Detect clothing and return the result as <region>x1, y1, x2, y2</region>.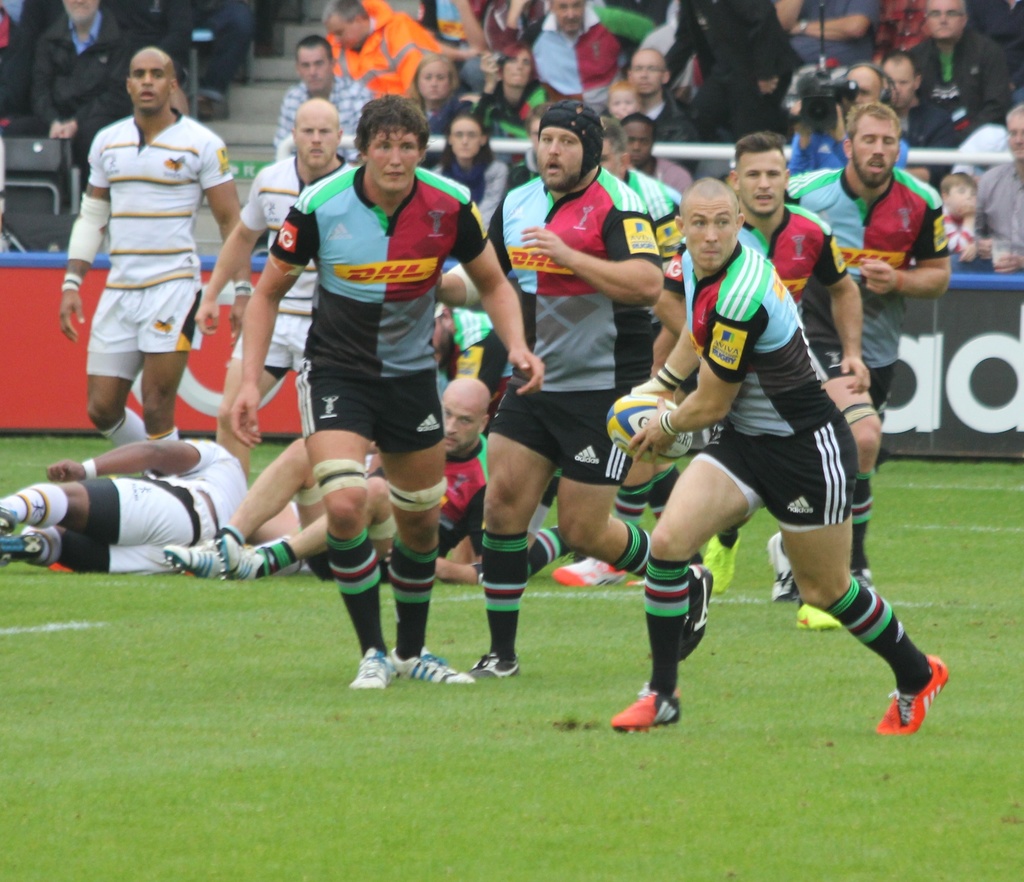
<region>380, 429, 477, 550</region>.
